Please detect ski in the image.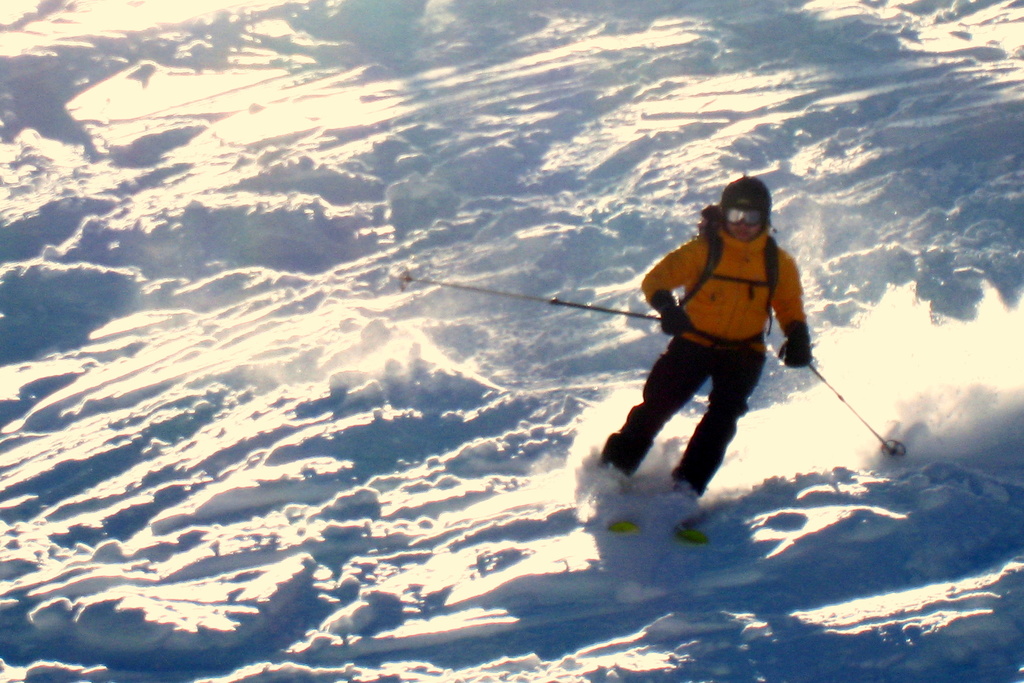
left=671, top=513, right=708, bottom=546.
